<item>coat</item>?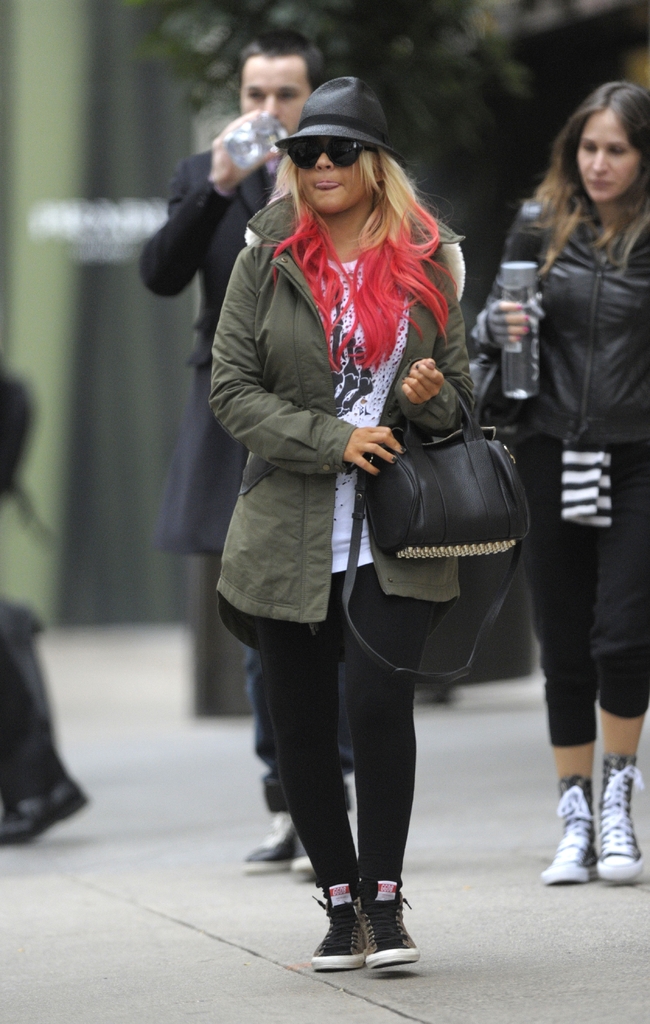
box(142, 140, 275, 554)
